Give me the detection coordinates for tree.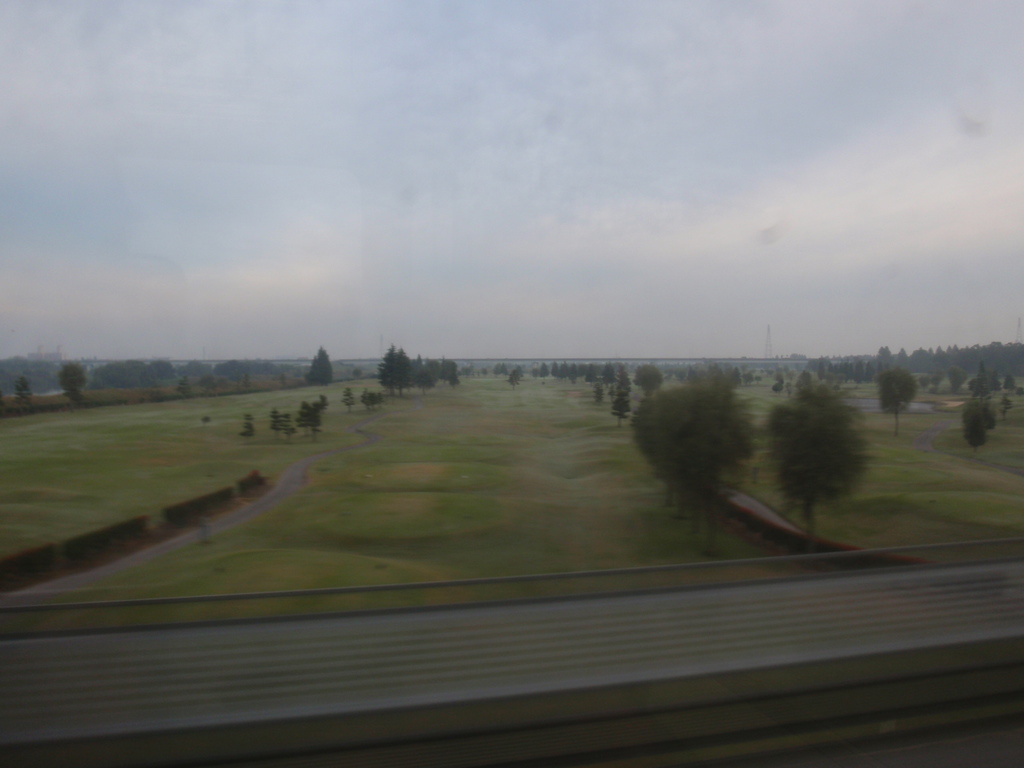
[964, 357, 1007, 399].
